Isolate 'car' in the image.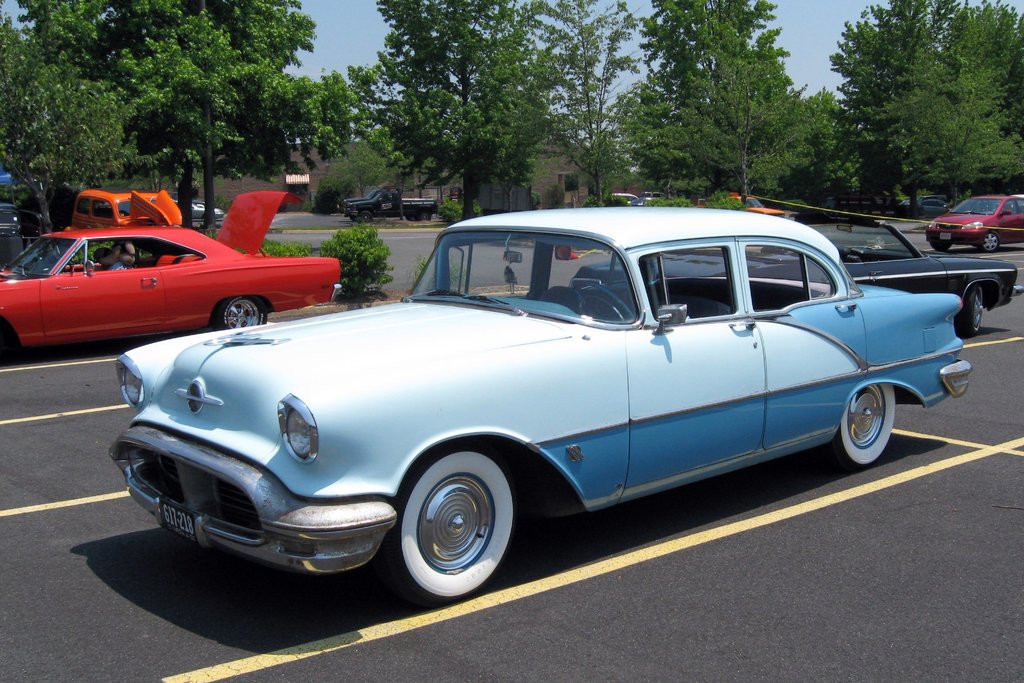
Isolated region: select_region(641, 192, 673, 201).
